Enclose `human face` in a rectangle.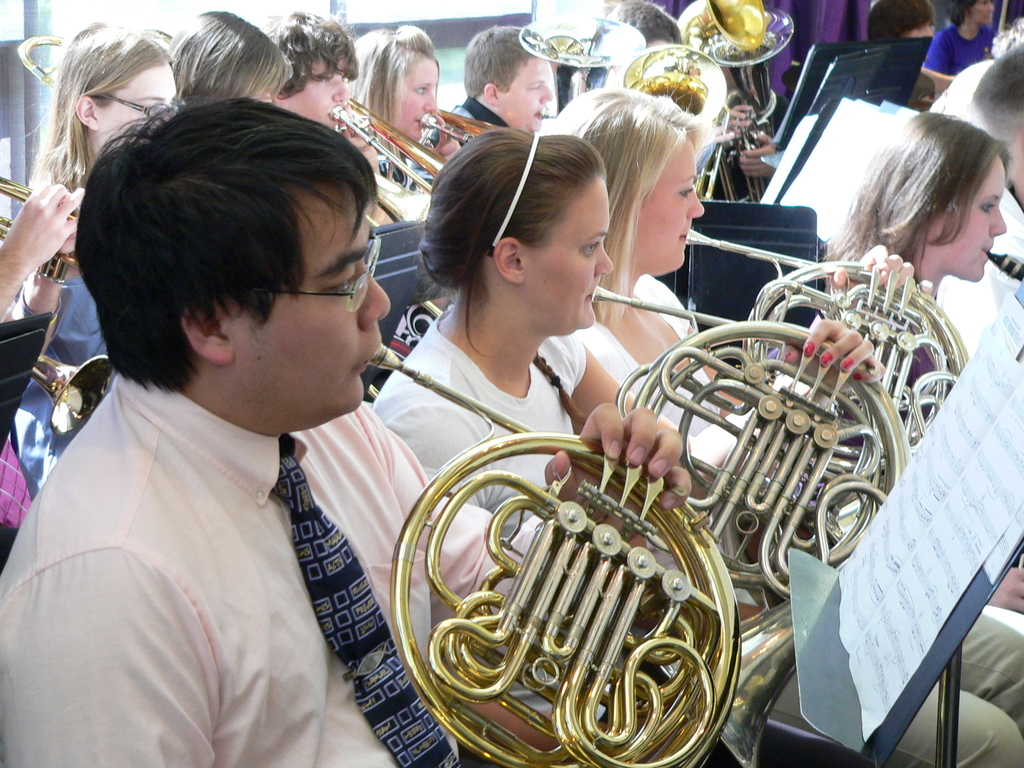
detection(285, 58, 348, 126).
